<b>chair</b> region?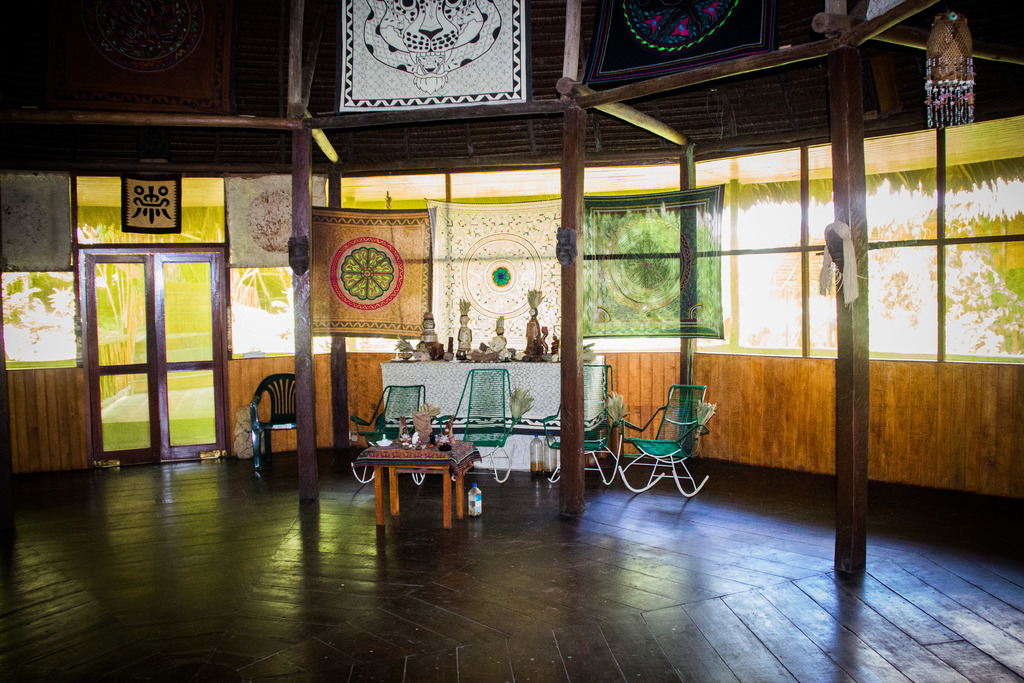
Rect(430, 365, 519, 484)
